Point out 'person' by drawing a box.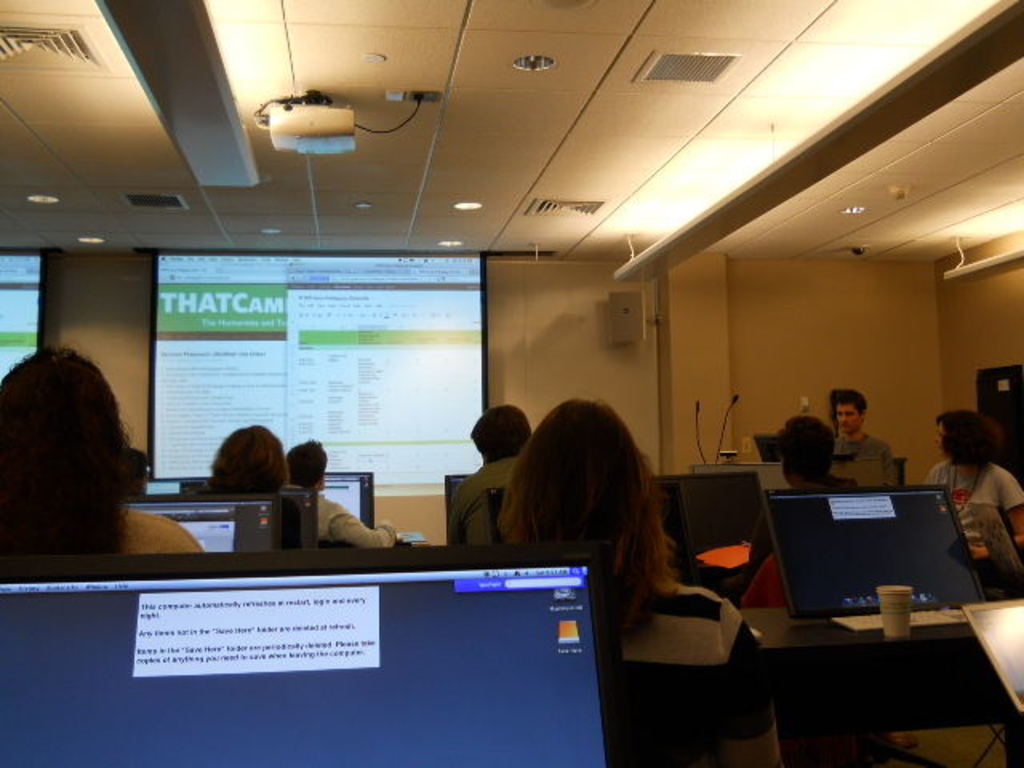
{"x1": 293, "y1": 432, "x2": 334, "y2": 499}.
